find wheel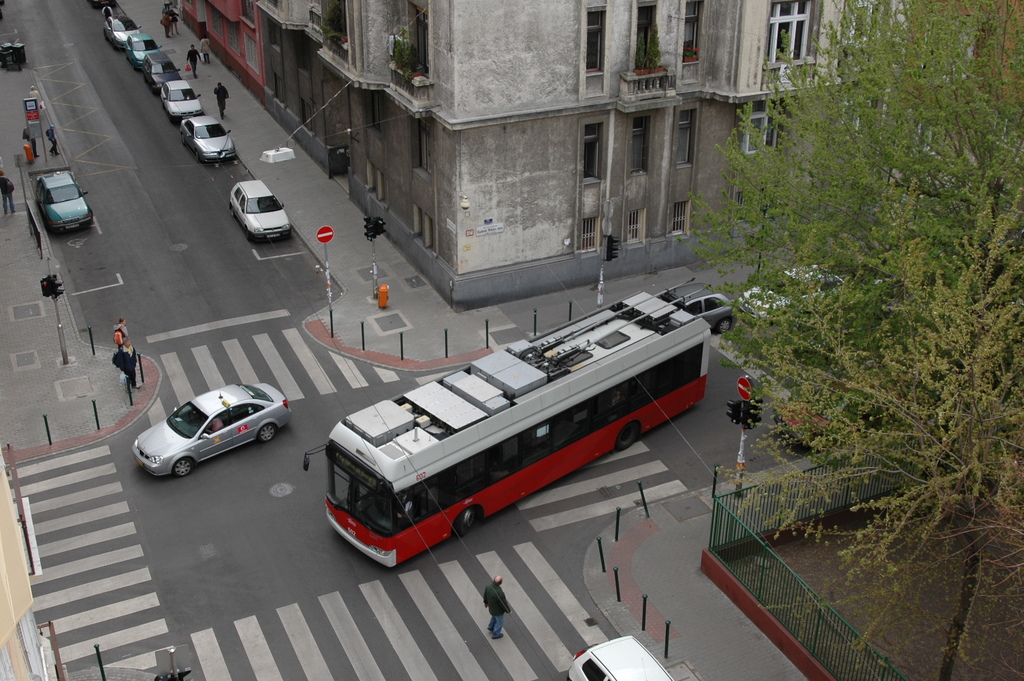
{"left": 112, "top": 39, "right": 115, "bottom": 50}
